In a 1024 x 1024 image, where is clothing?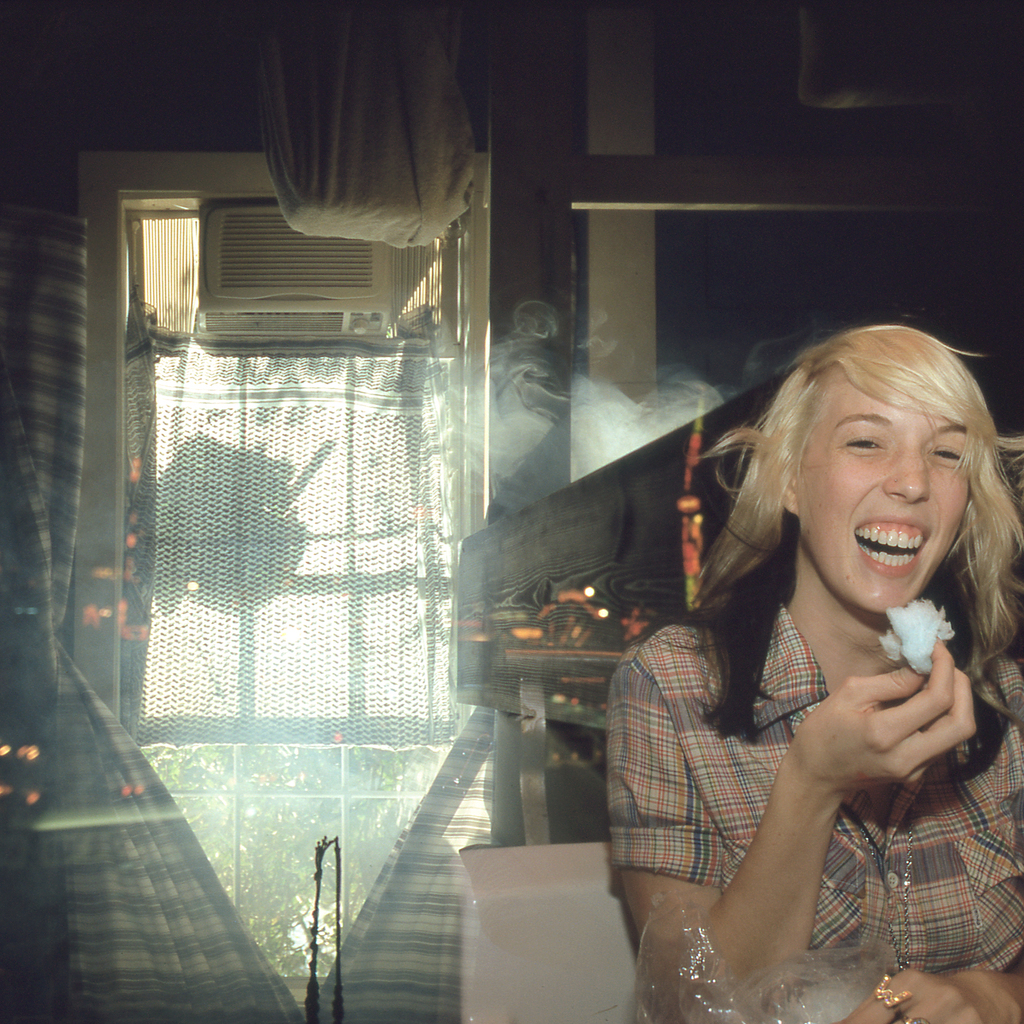
bbox(640, 522, 966, 982).
